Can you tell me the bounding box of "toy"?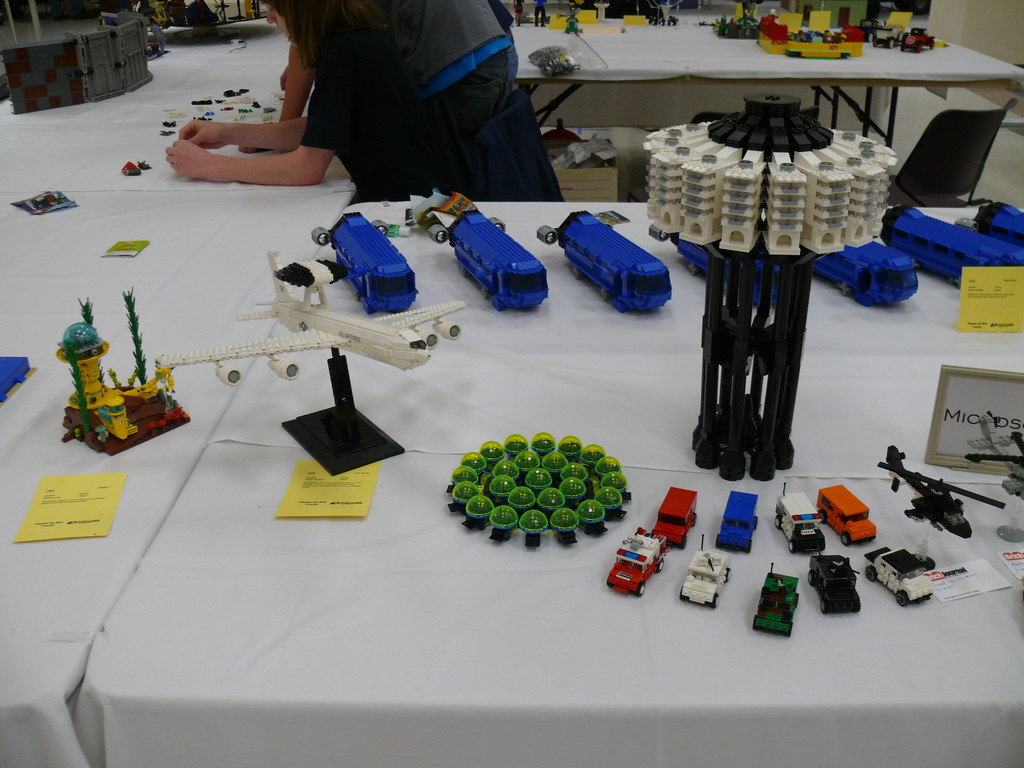
580 492 607 539.
